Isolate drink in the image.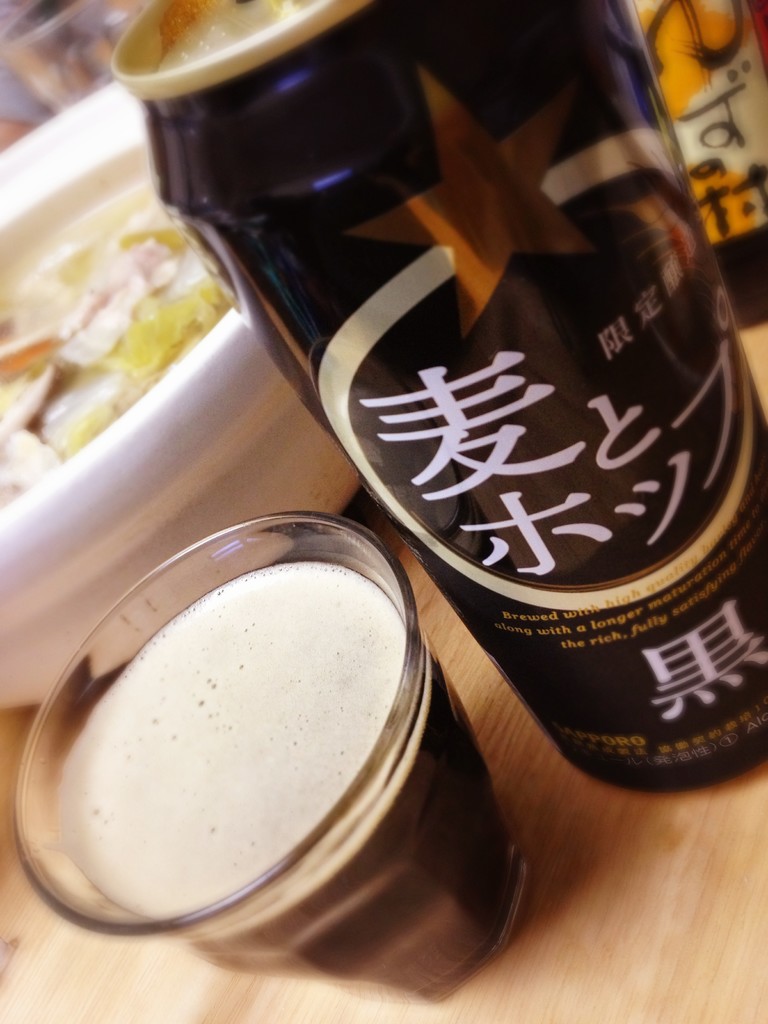
Isolated region: l=52, t=561, r=528, b=1007.
